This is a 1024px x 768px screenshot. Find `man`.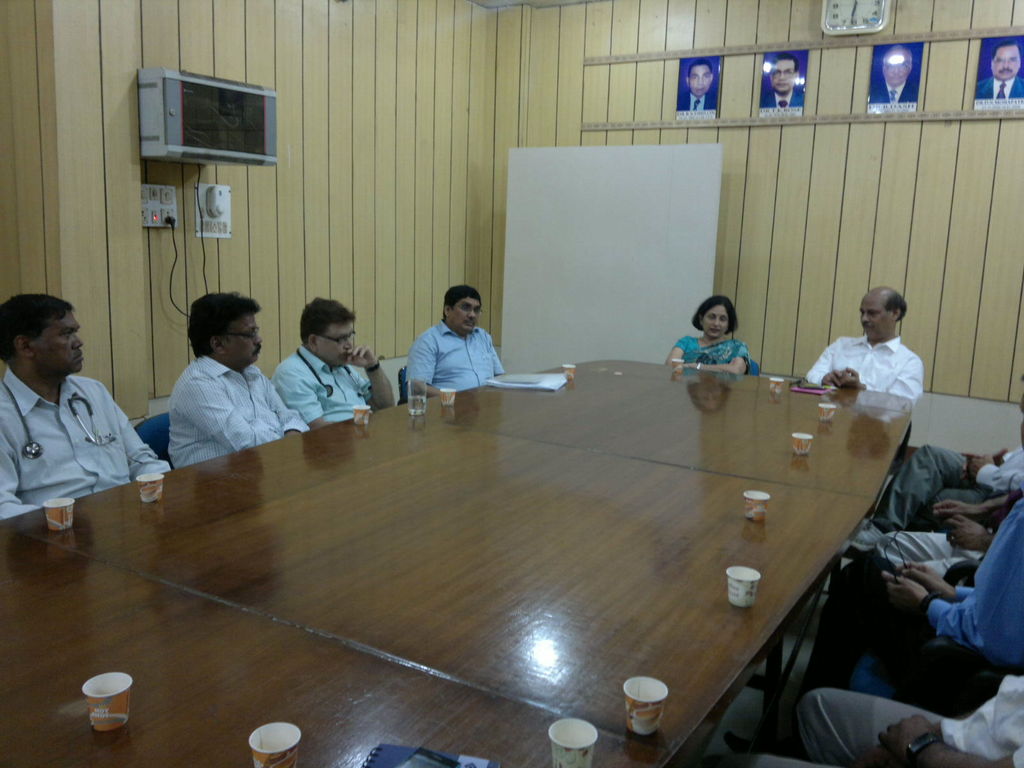
Bounding box: crop(974, 43, 1023, 97).
